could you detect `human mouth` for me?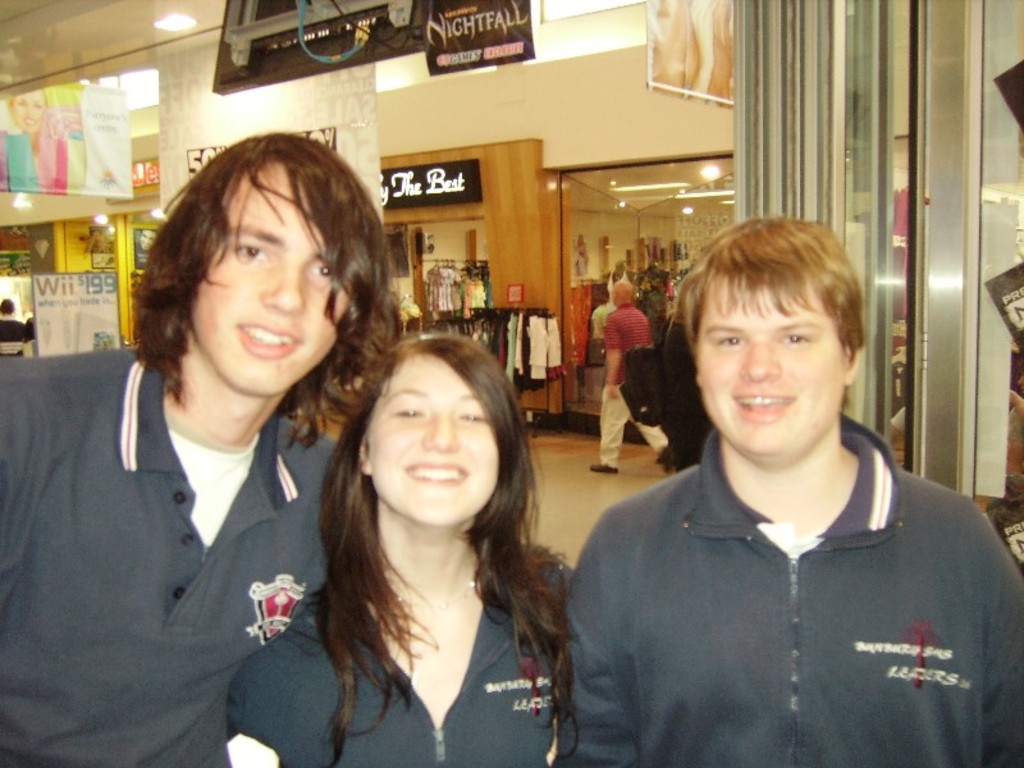
Detection result: (732,398,788,421).
